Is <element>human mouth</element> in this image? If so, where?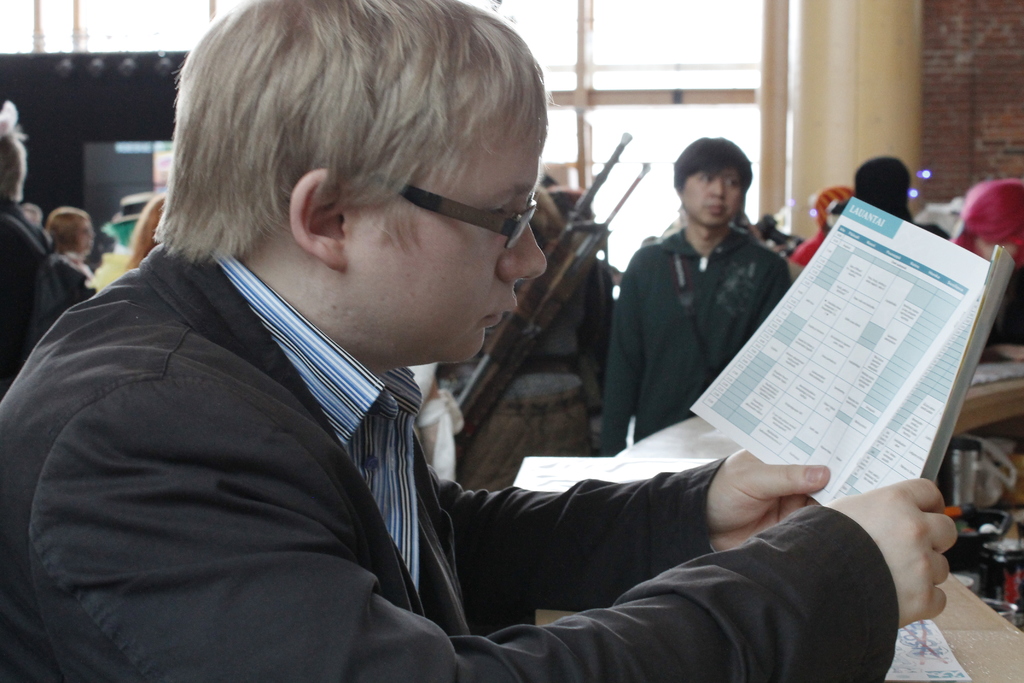
Yes, at bbox=(479, 288, 517, 333).
